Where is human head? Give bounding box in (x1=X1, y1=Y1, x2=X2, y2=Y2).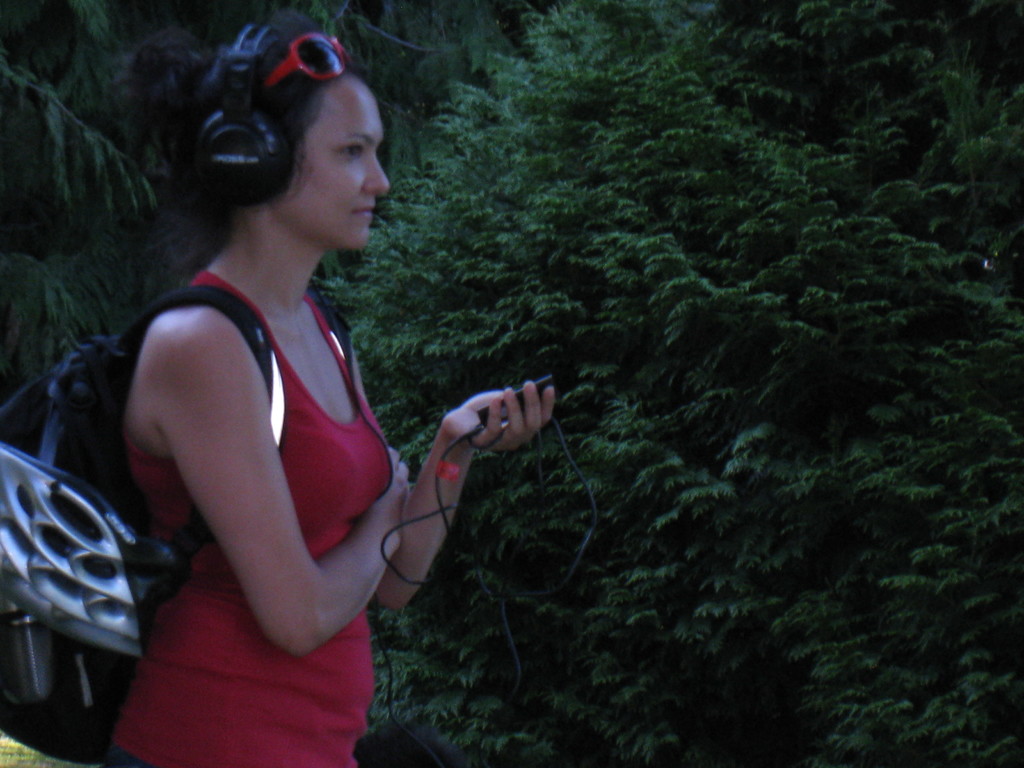
(x1=226, y1=31, x2=392, y2=257).
